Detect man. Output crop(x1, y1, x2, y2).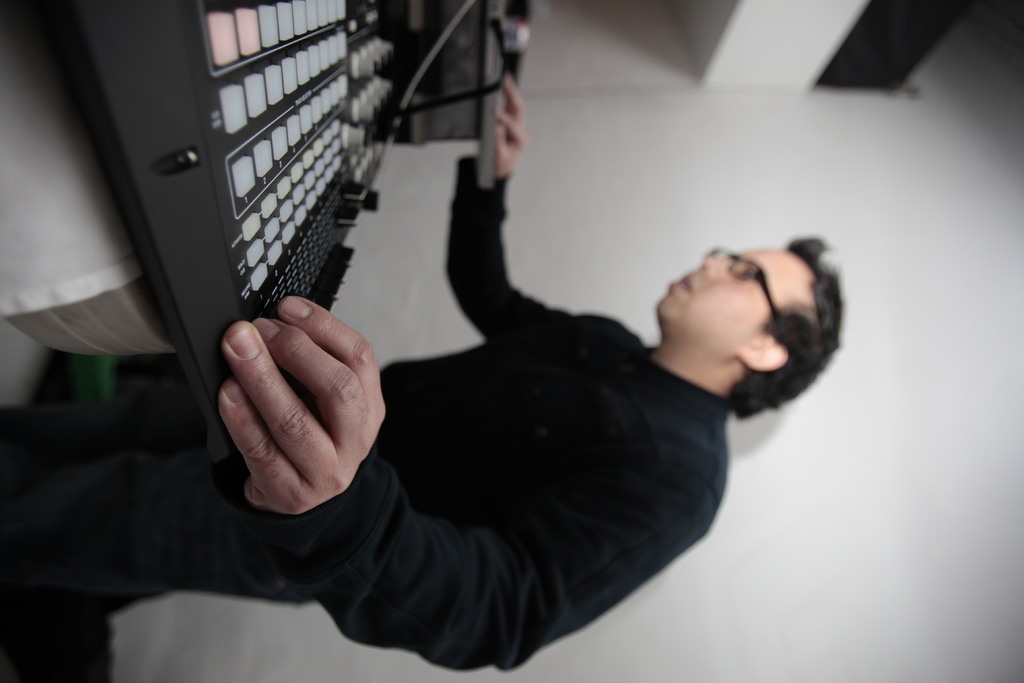
crop(165, 120, 828, 662).
